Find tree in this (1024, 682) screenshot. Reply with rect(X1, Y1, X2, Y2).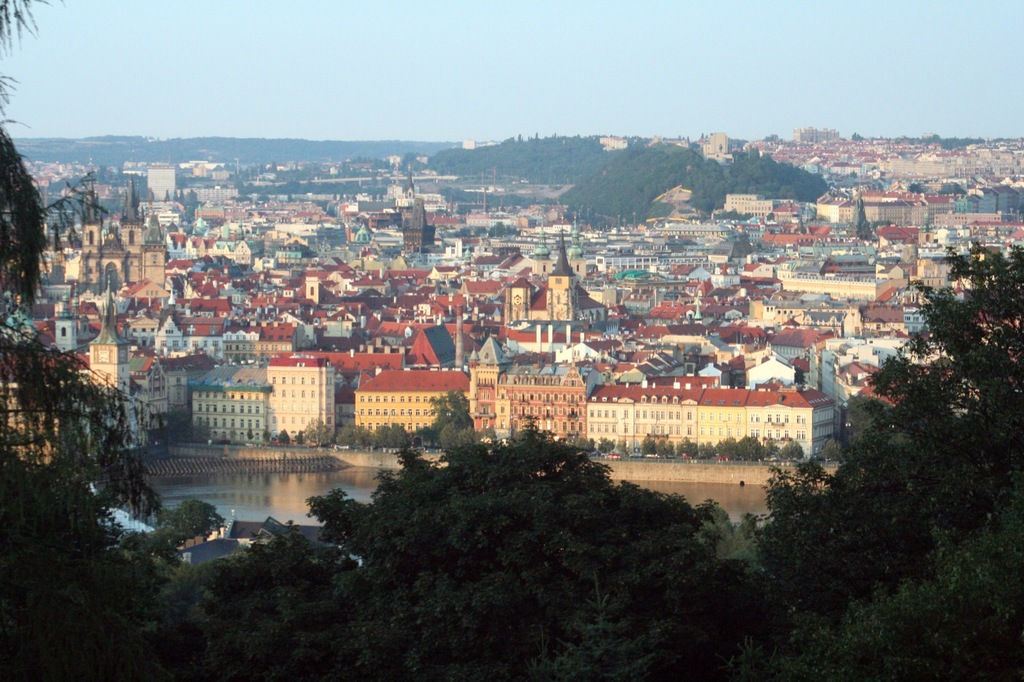
rect(305, 385, 769, 681).
